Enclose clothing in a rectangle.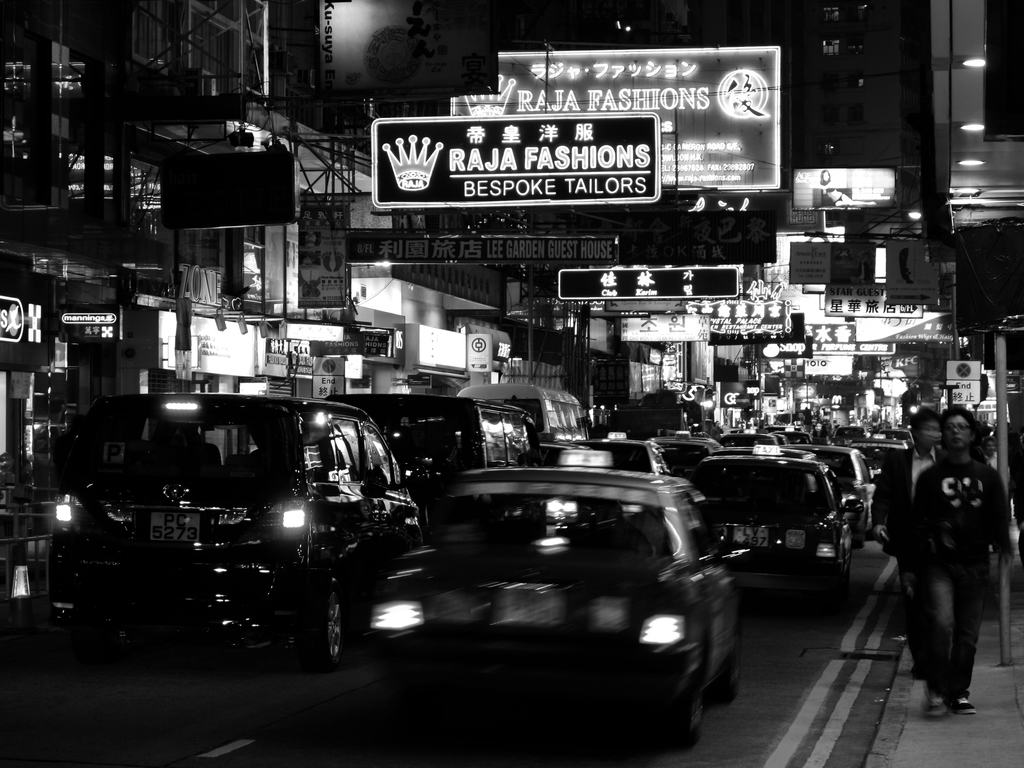
901,451,1023,712.
